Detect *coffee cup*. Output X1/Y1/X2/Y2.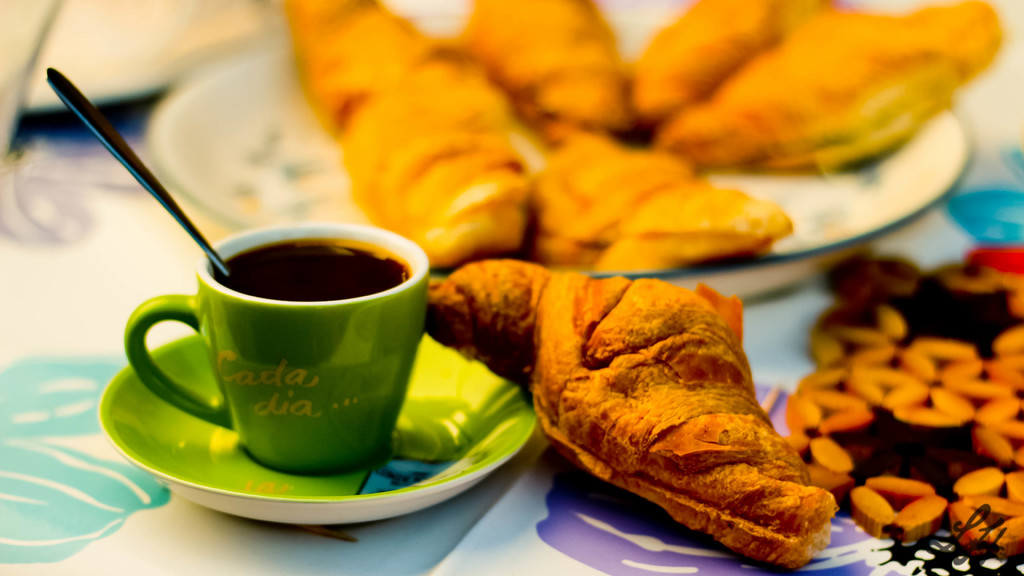
124/223/431/479.
